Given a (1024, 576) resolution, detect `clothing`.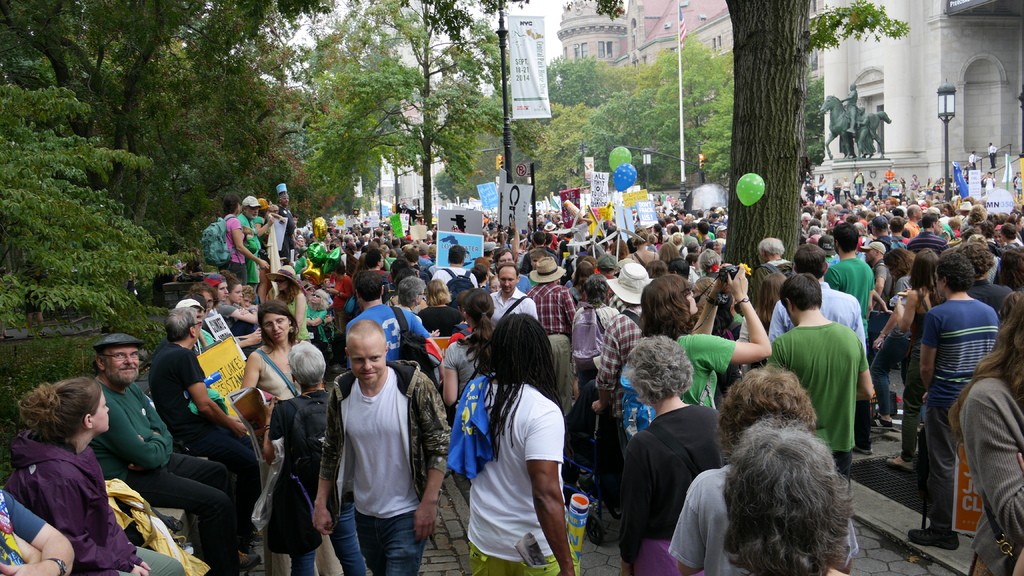
crop(460, 369, 561, 575).
